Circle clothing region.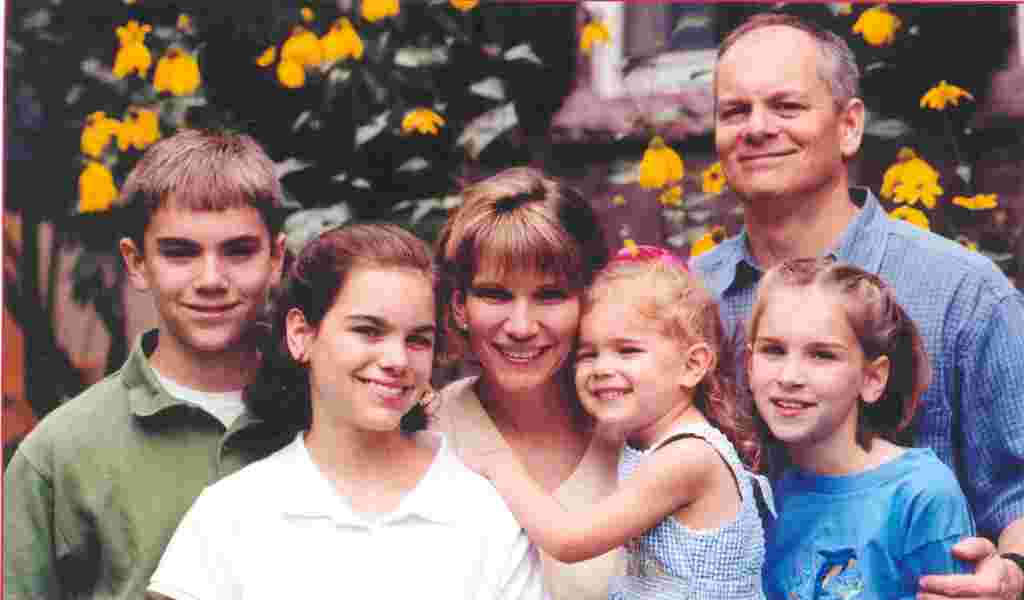
Region: [424, 372, 637, 599].
